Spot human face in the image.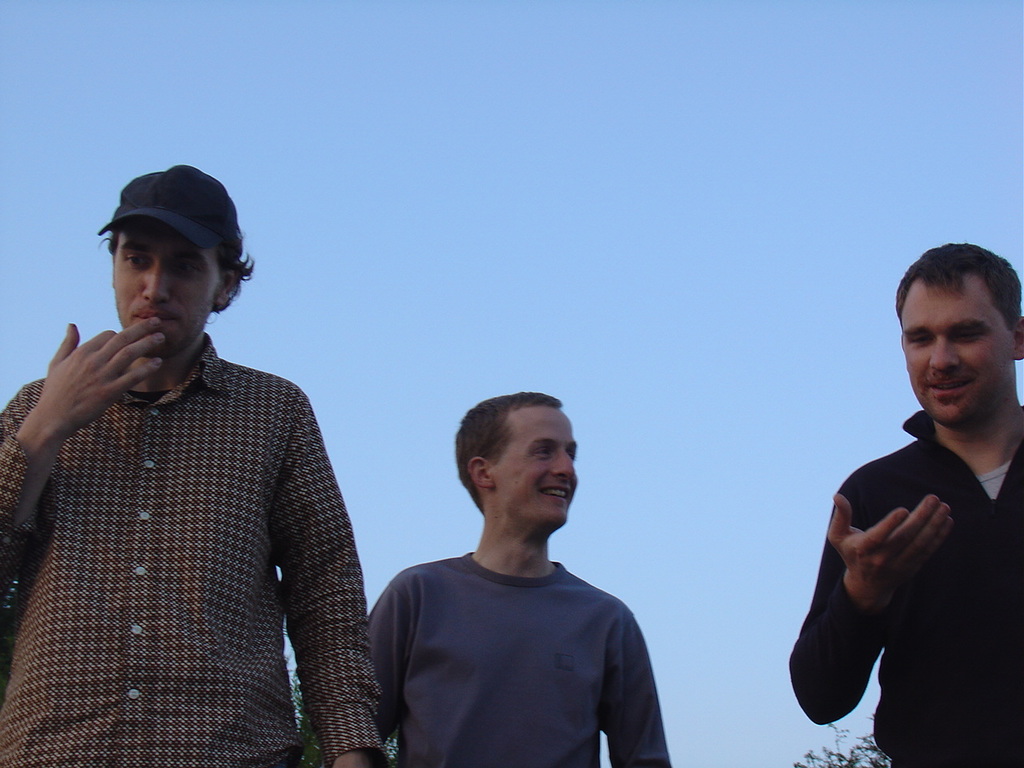
human face found at (left=114, top=219, right=226, bottom=359).
